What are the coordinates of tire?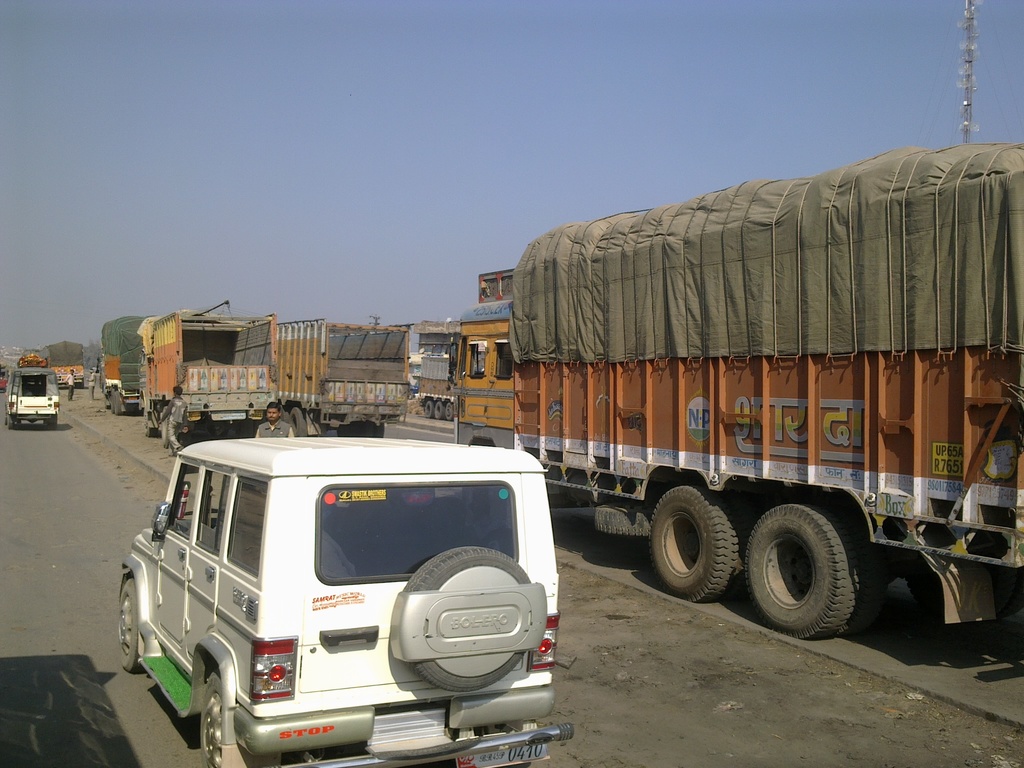
bbox=[422, 395, 436, 421].
